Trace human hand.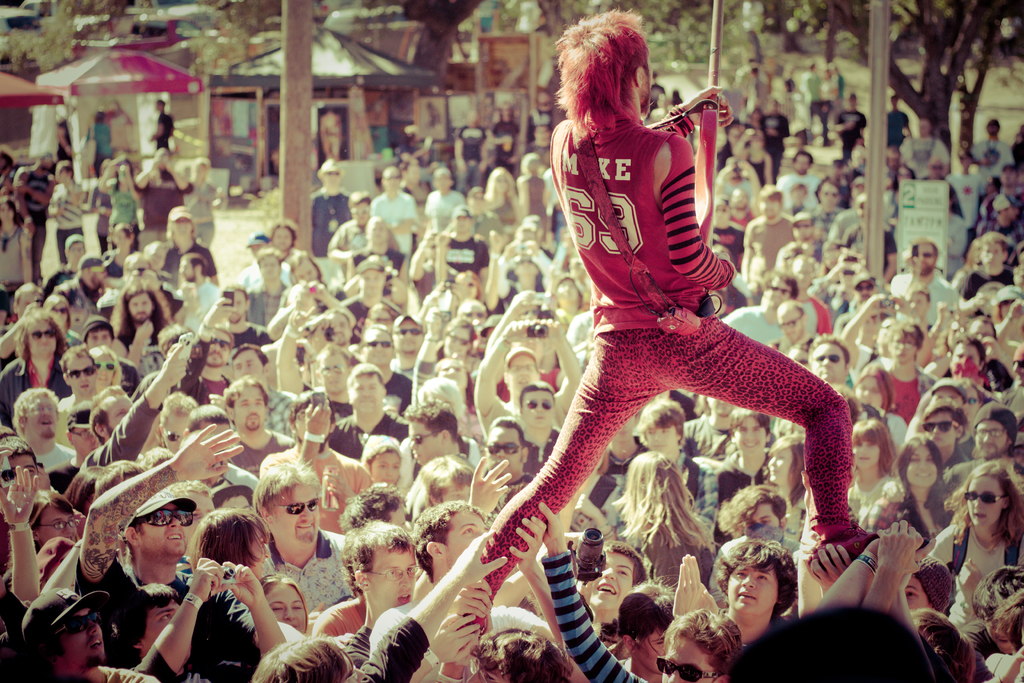
Traced to bbox(305, 279, 326, 304).
